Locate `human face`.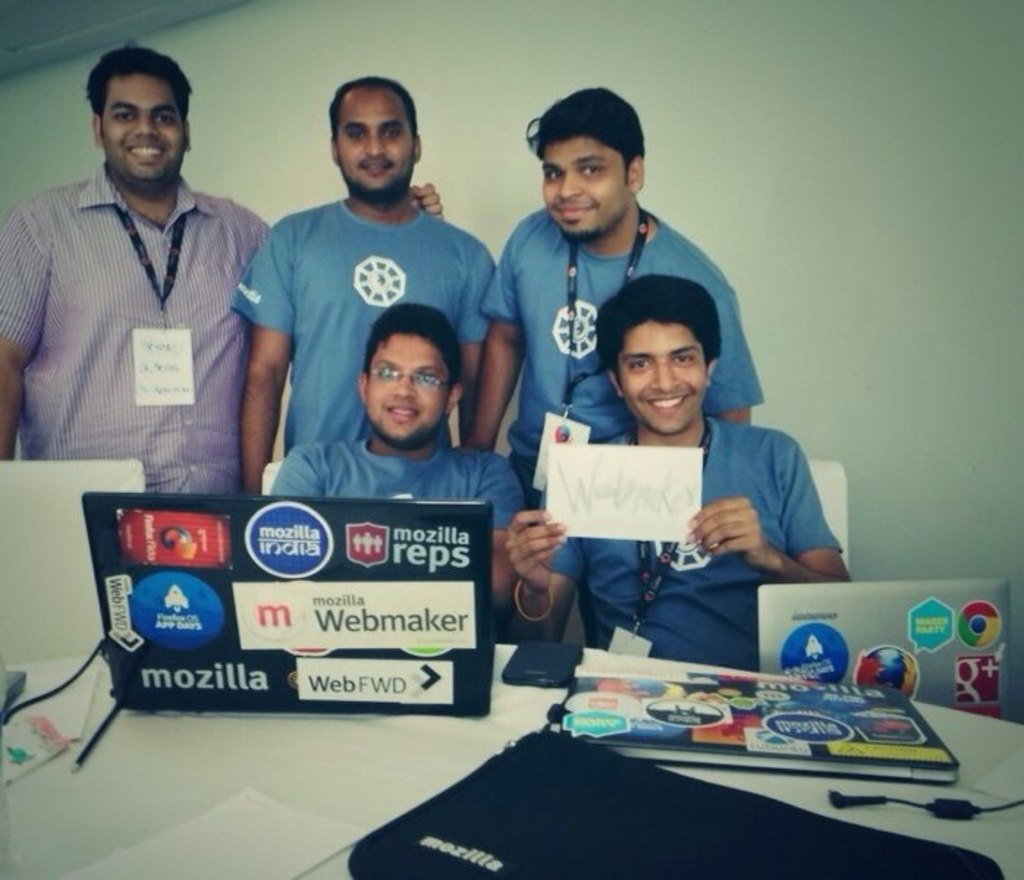
Bounding box: left=330, top=81, right=420, bottom=201.
